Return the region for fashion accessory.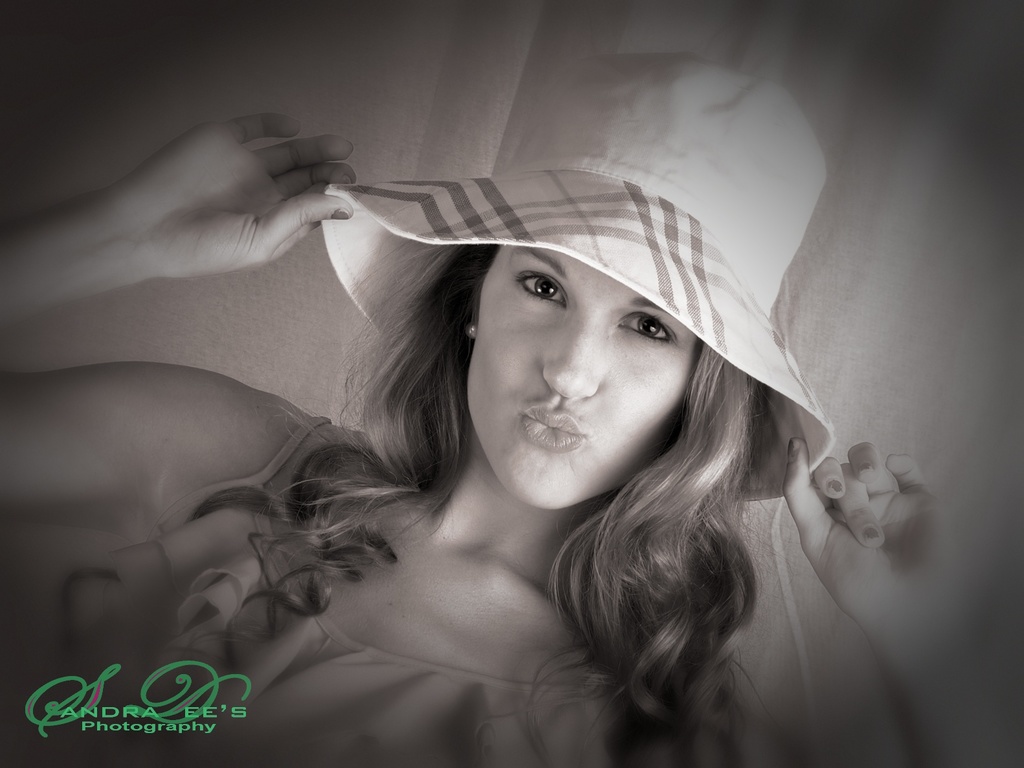
select_region(827, 480, 843, 491).
